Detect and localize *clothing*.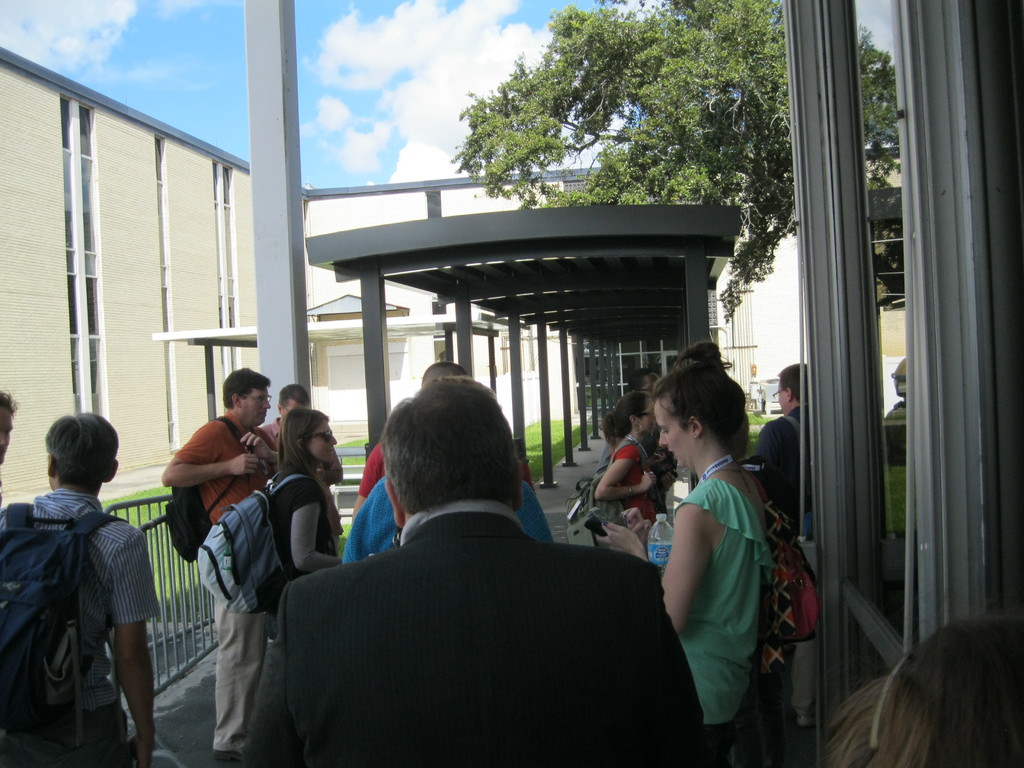
Localized at [x1=0, y1=494, x2=157, y2=767].
